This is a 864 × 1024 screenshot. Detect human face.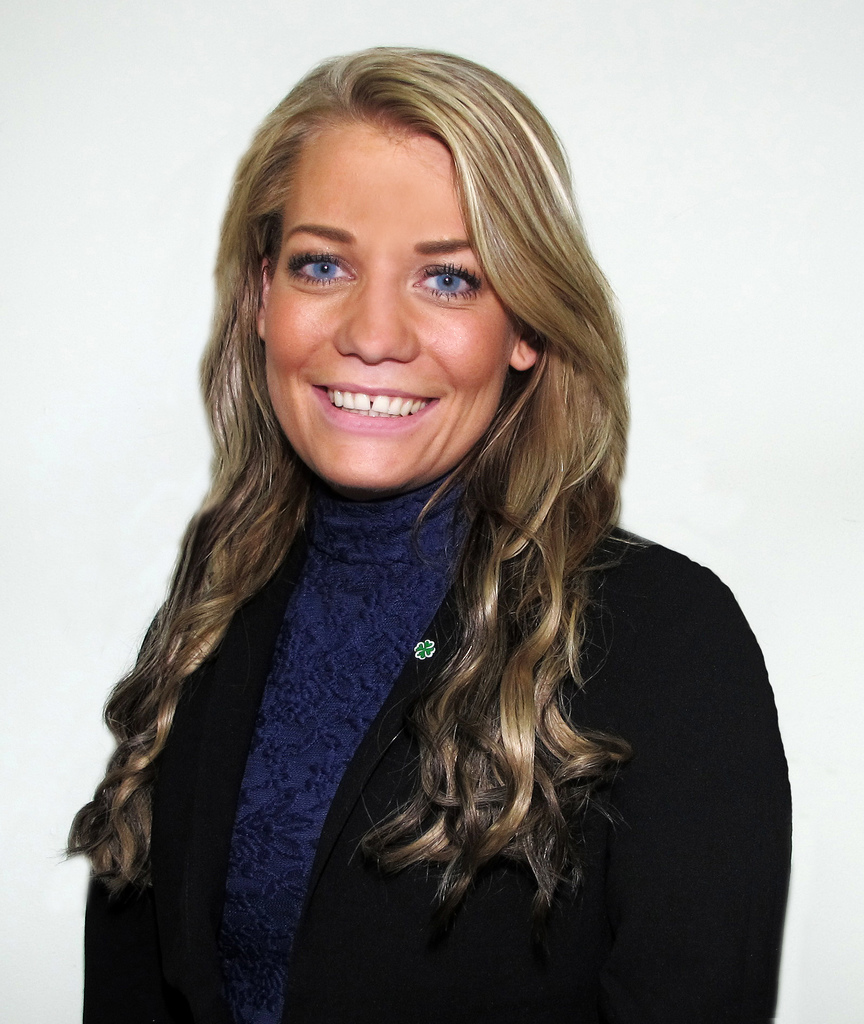
(262, 137, 506, 489).
